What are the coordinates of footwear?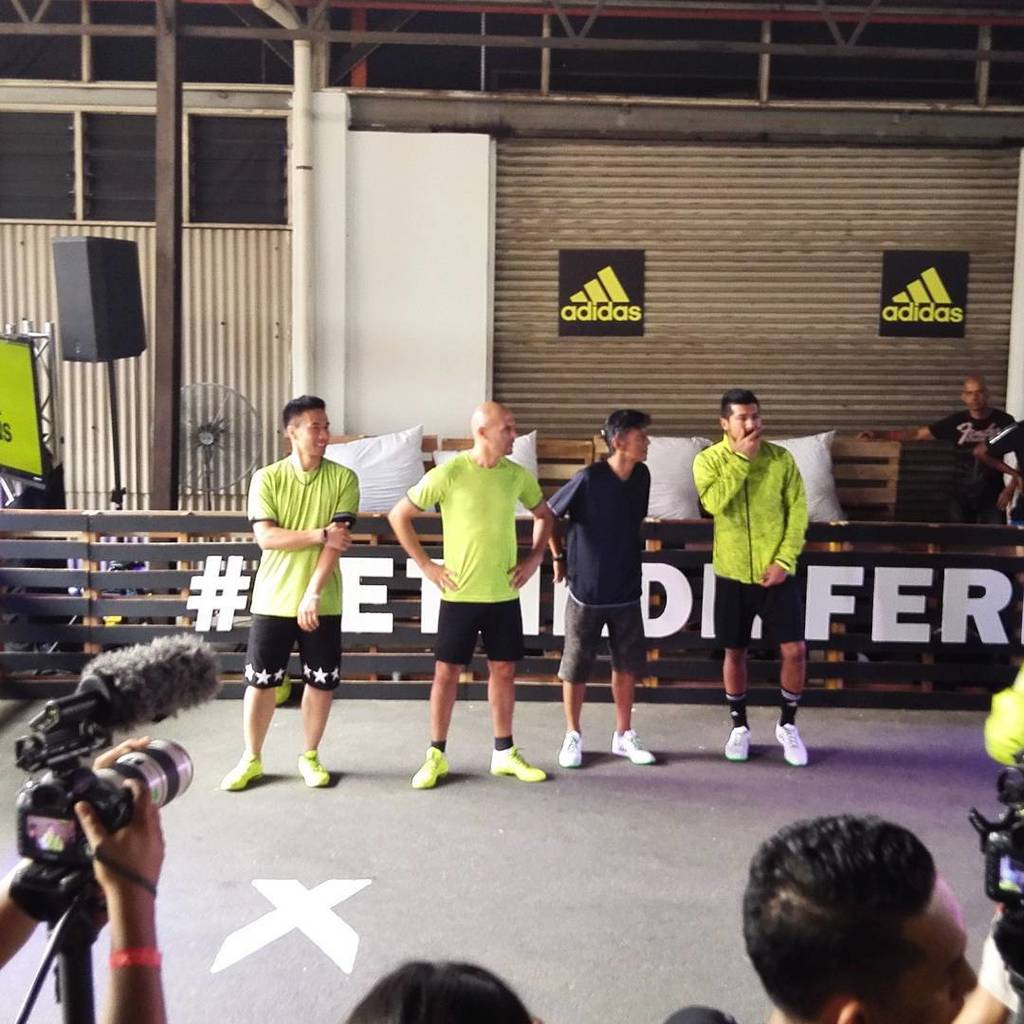
411:745:449:787.
